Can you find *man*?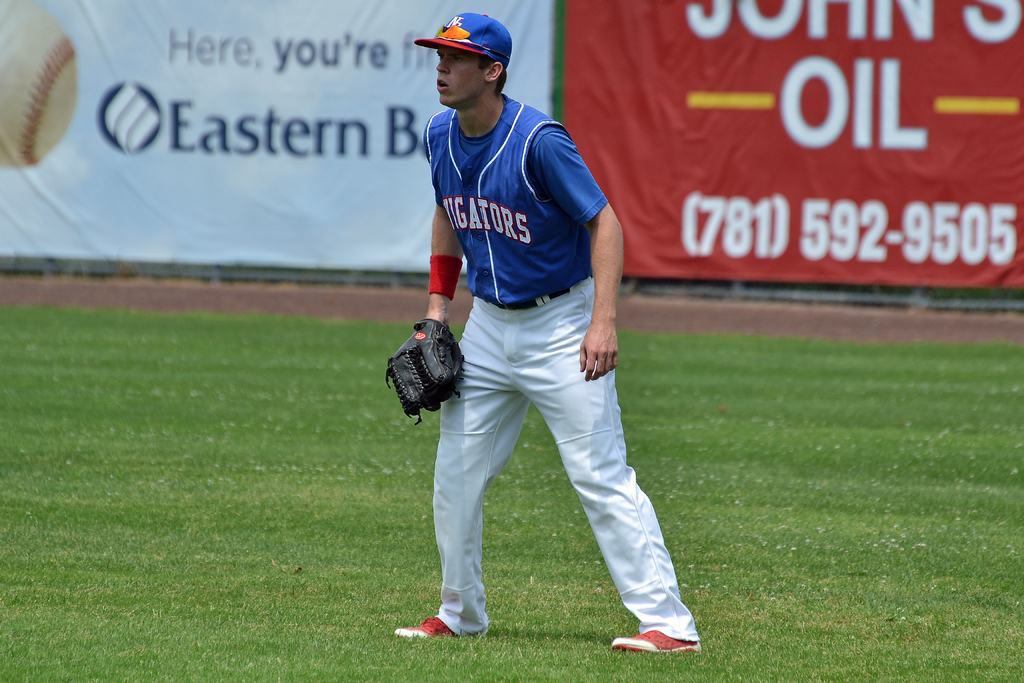
Yes, bounding box: 410, 0, 689, 666.
